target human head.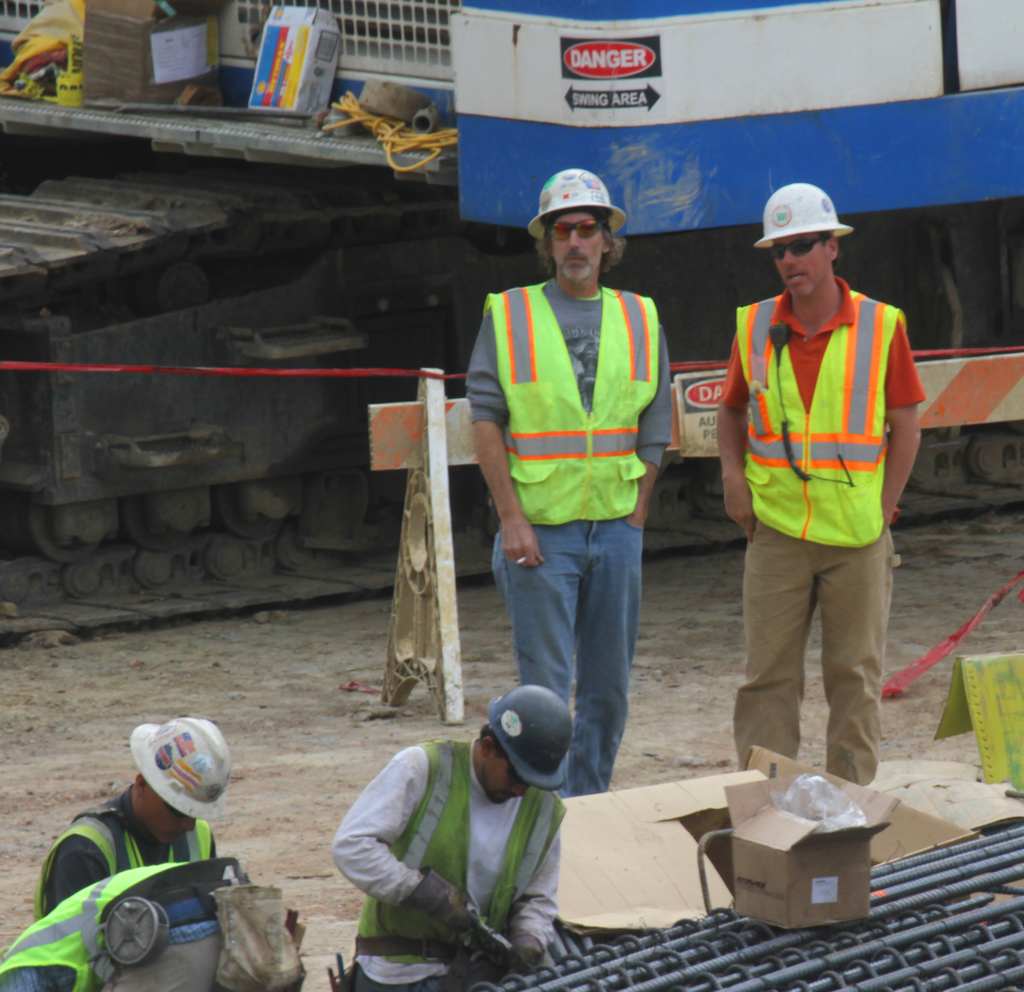
Target region: box(472, 681, 574, 803).
